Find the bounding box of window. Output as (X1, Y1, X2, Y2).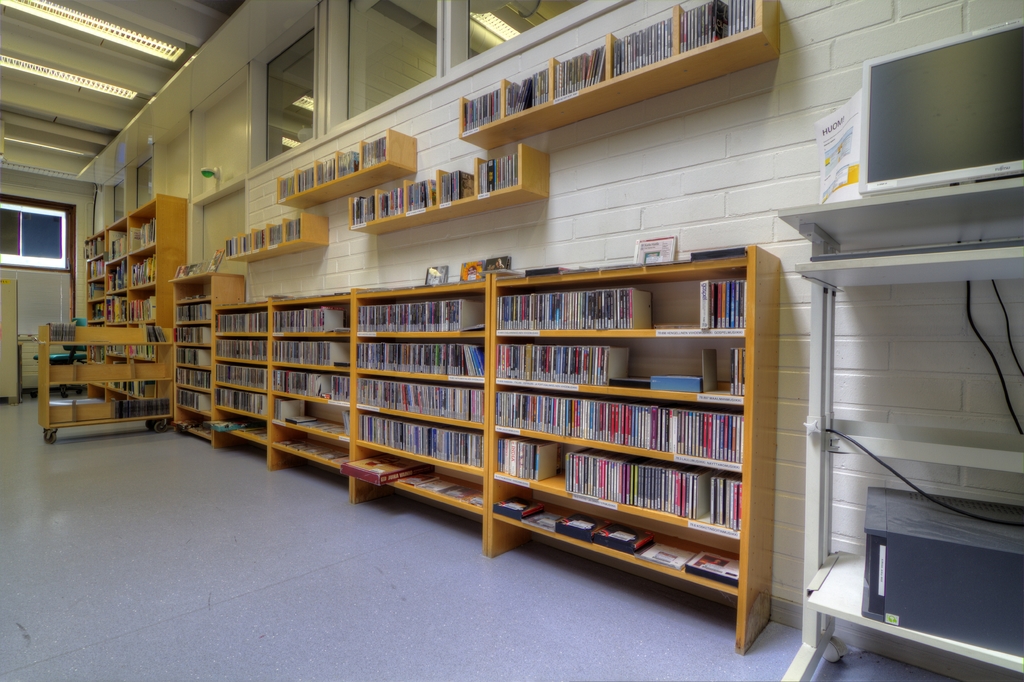
(322, 0, 440, 133).
